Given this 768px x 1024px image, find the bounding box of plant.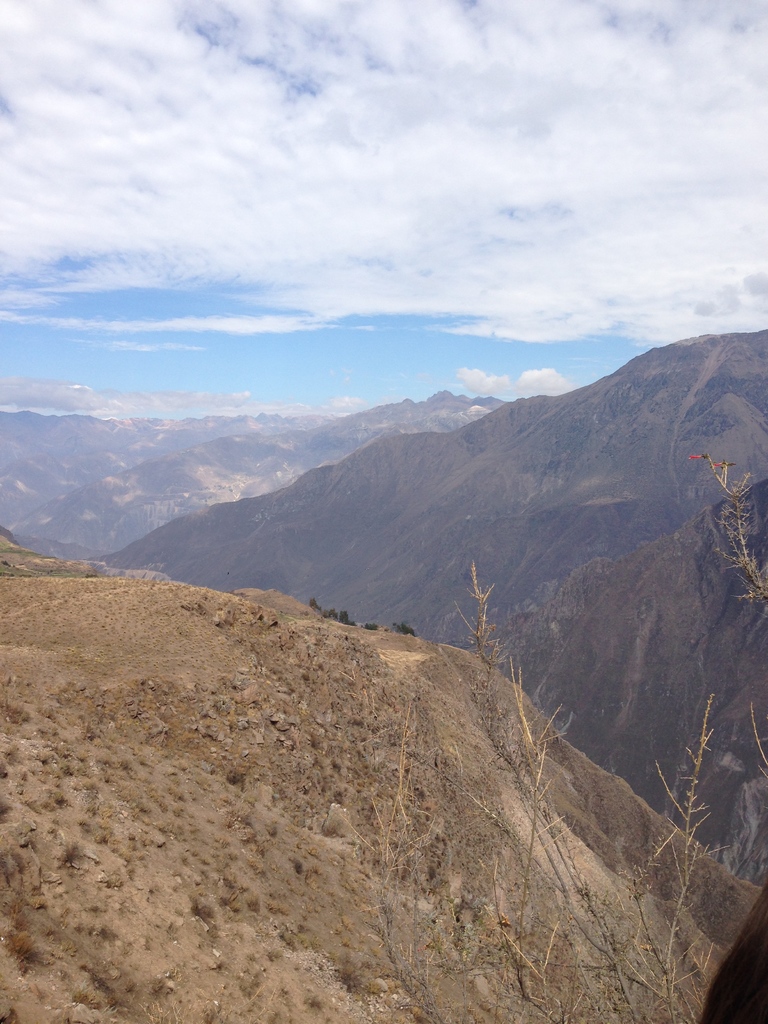
bbox=(248, 900, 265, 916).
